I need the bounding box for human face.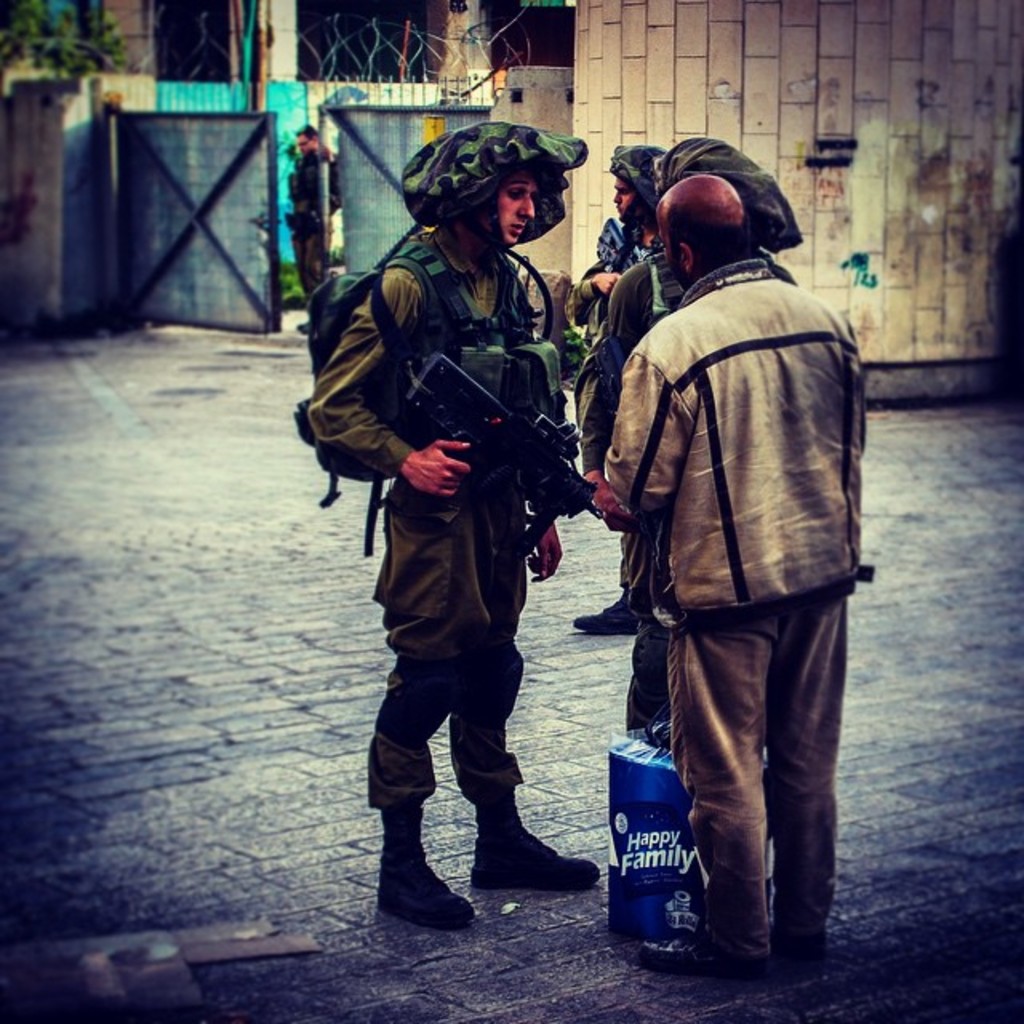
Here it is: l=611, t=178, r=635, b=221.
